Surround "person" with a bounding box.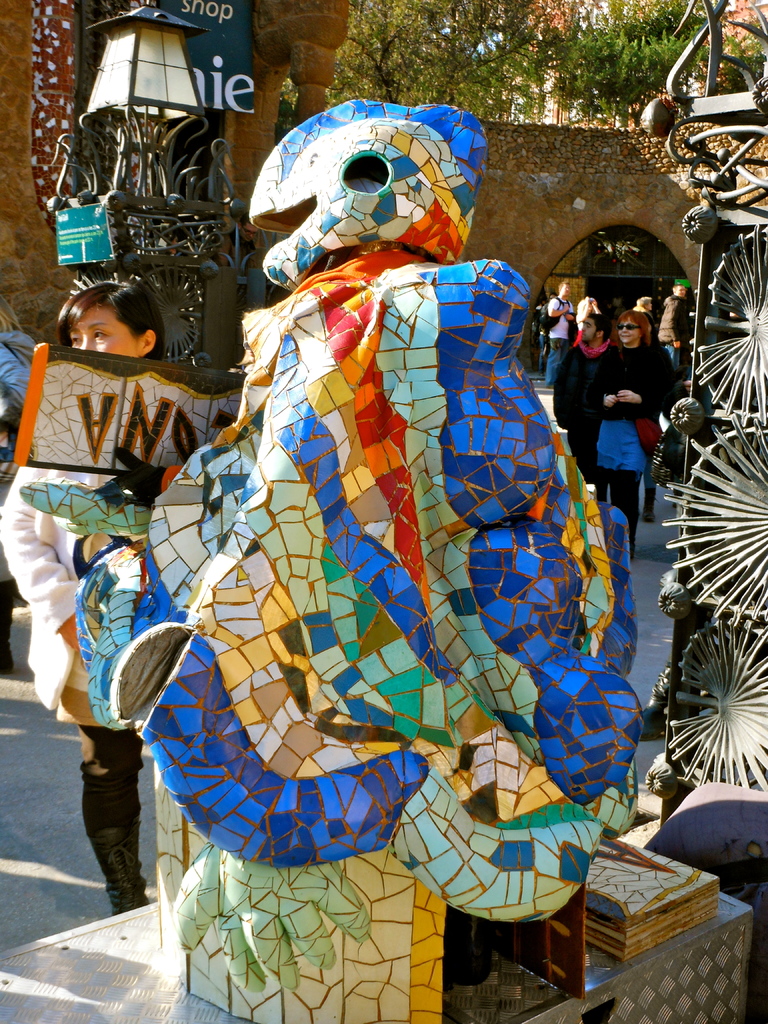
(551, 307, 625, 490).
